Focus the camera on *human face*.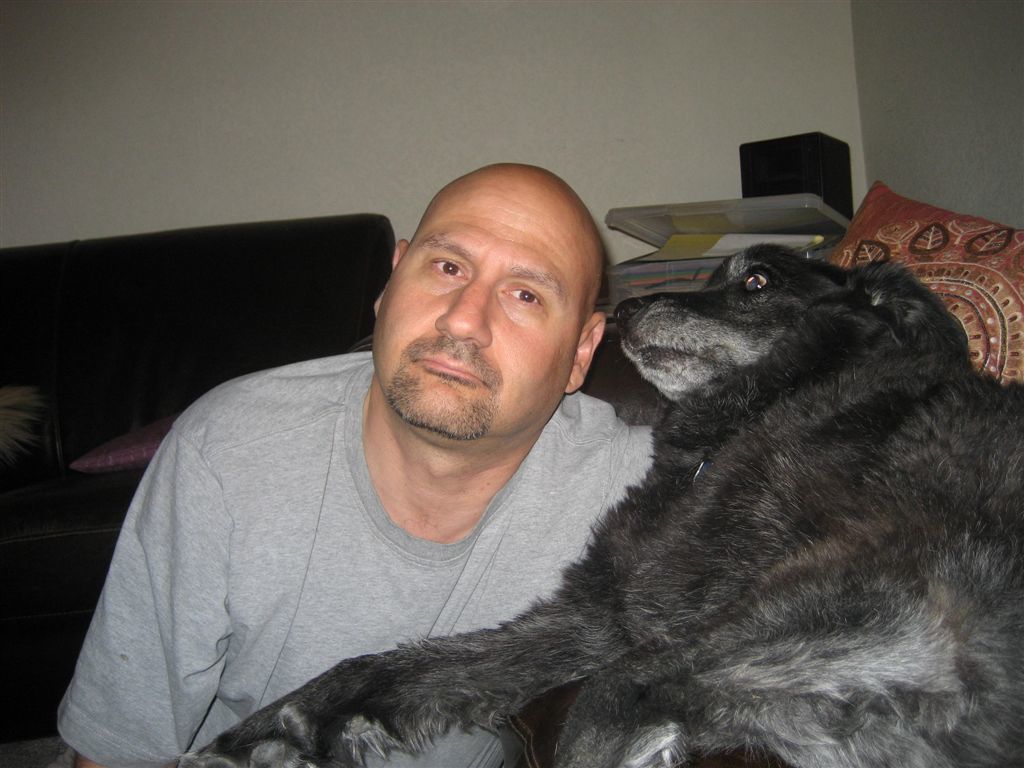
Focus region: 371 169 600 446.
